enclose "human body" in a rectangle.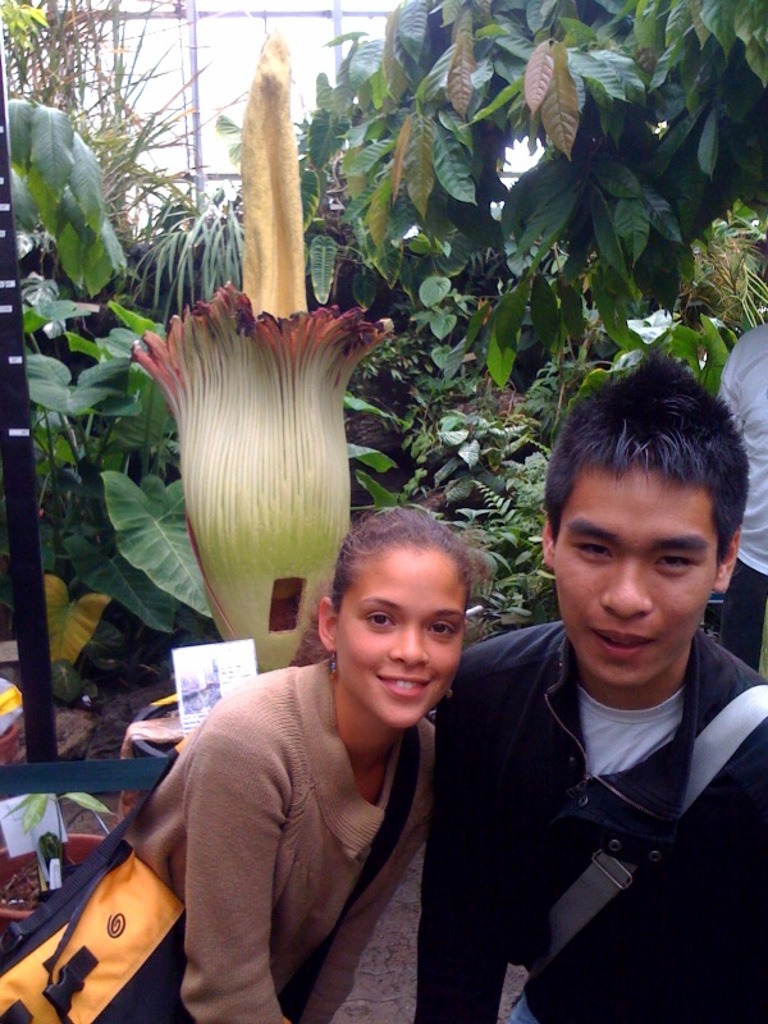
BBox(111, 494, 495, 1023).
